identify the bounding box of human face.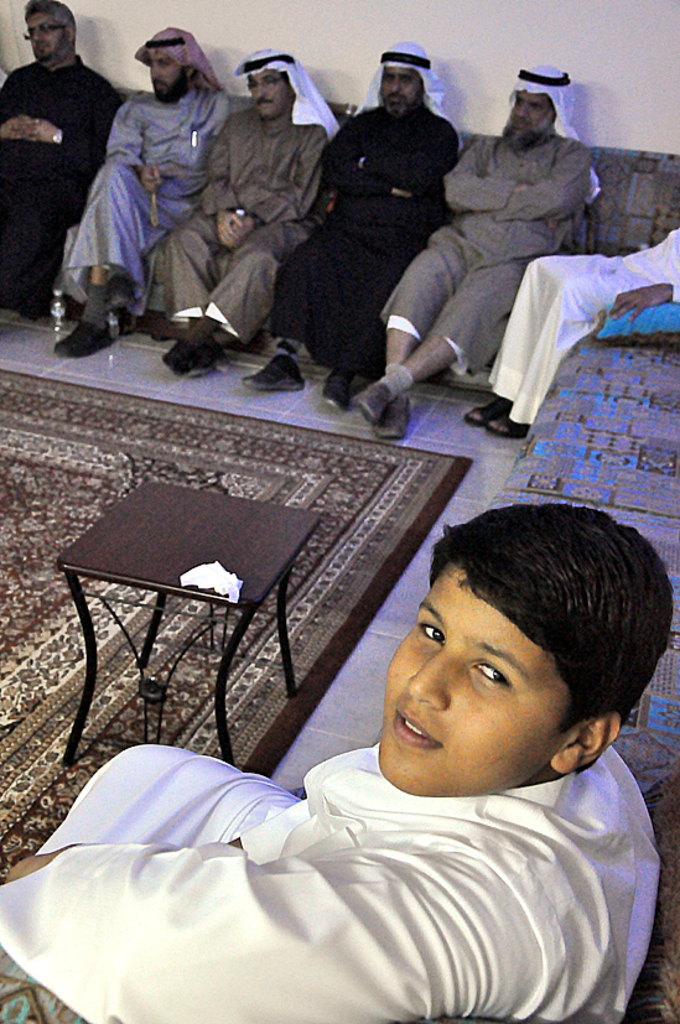
select_region(145, 51, 188, 98).
